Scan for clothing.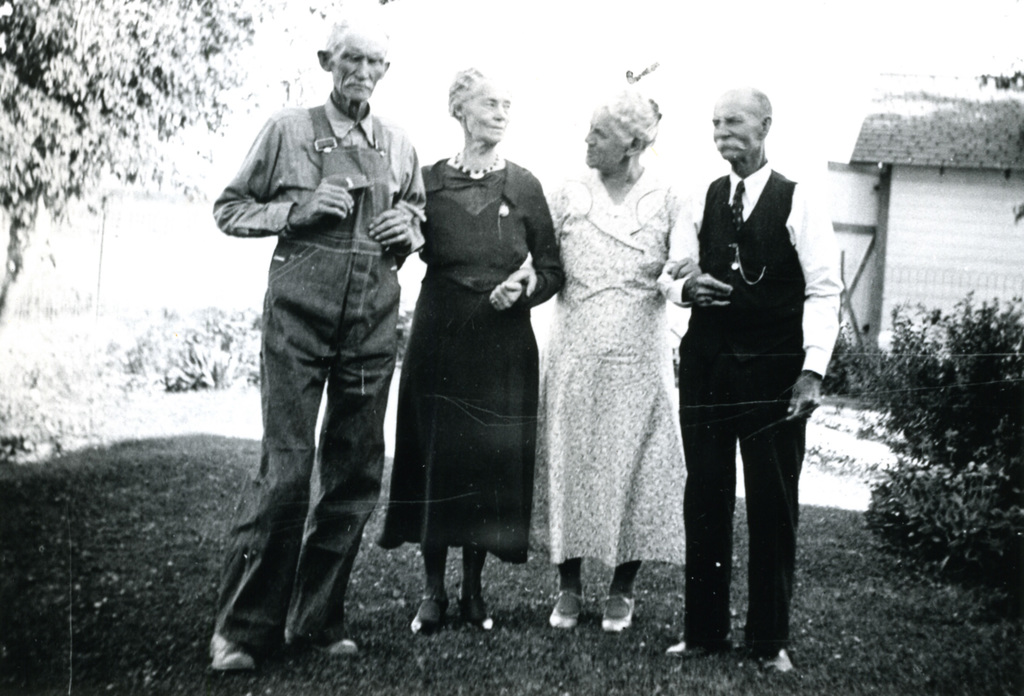
Scan result: crop(541, 175, 691, 566).
